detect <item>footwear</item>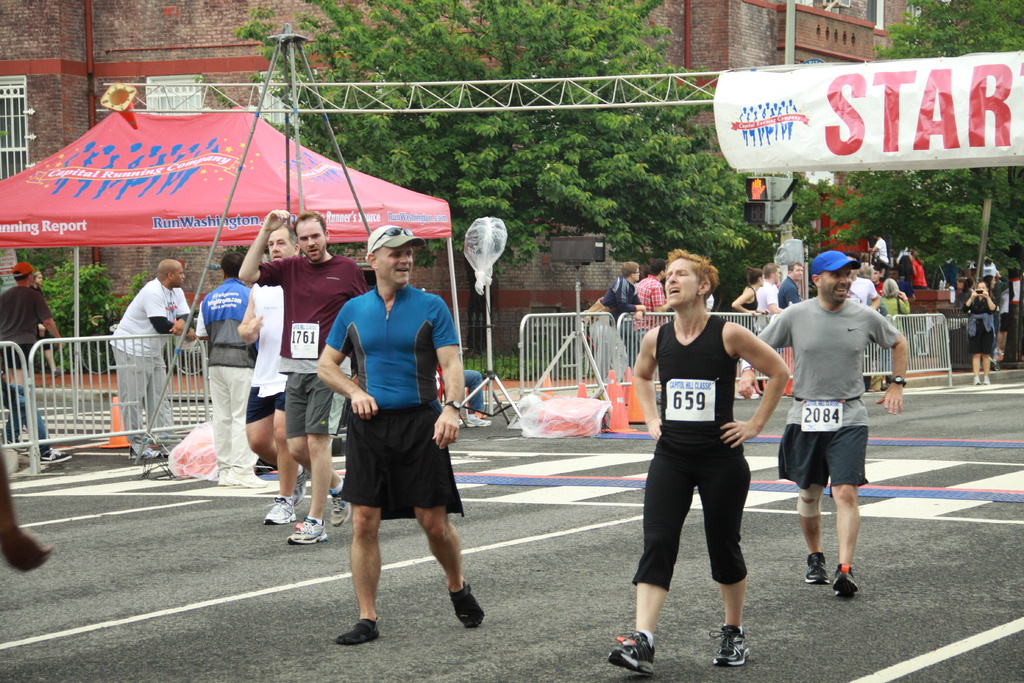
left=218, top=470, right=232, bottom=486
